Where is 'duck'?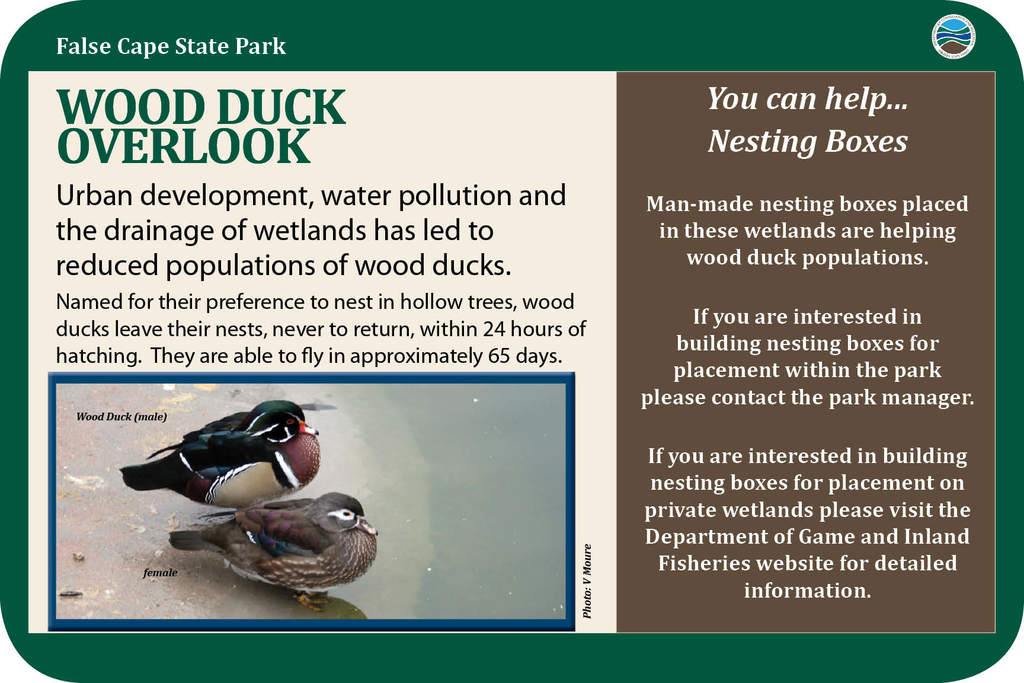
168:489:378:616.
